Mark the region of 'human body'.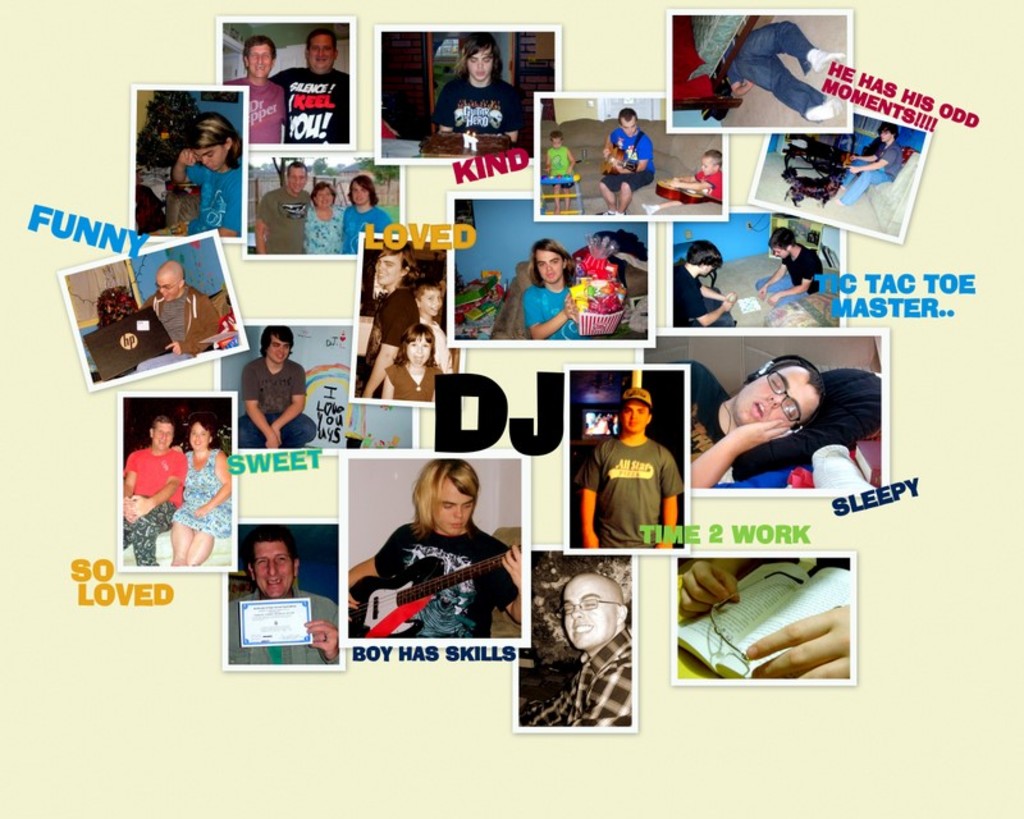
Region: bbox(381, 363, 442, 403).
